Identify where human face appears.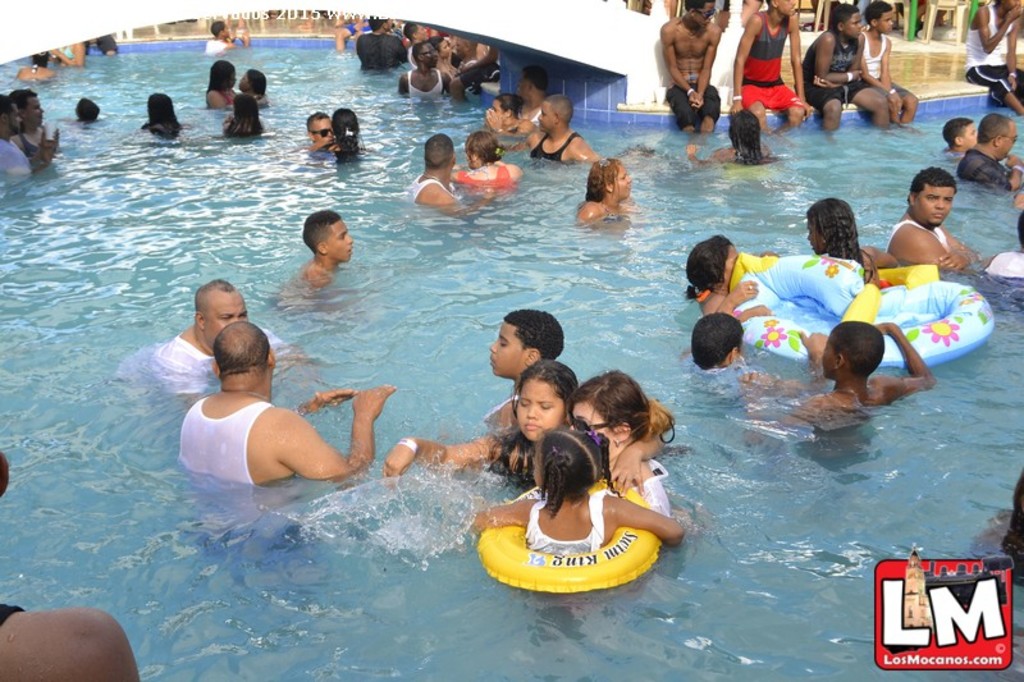
Appears at 530 447 540 488.
